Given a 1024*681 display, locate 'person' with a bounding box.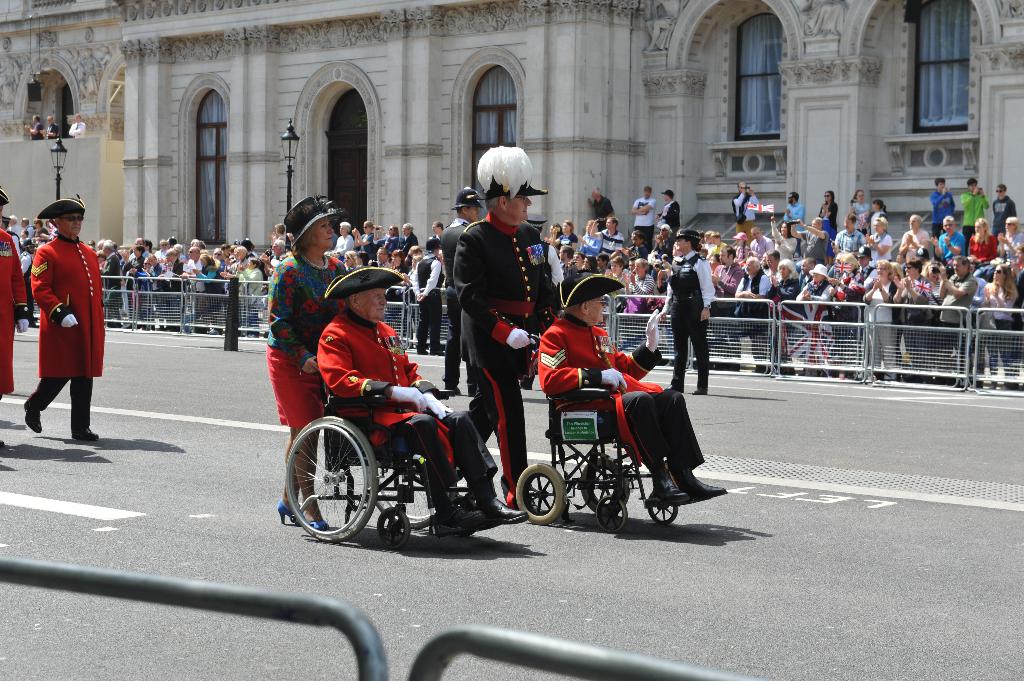
Located: pyautogui.locateOnScreen(579, 219, 601, 261).
